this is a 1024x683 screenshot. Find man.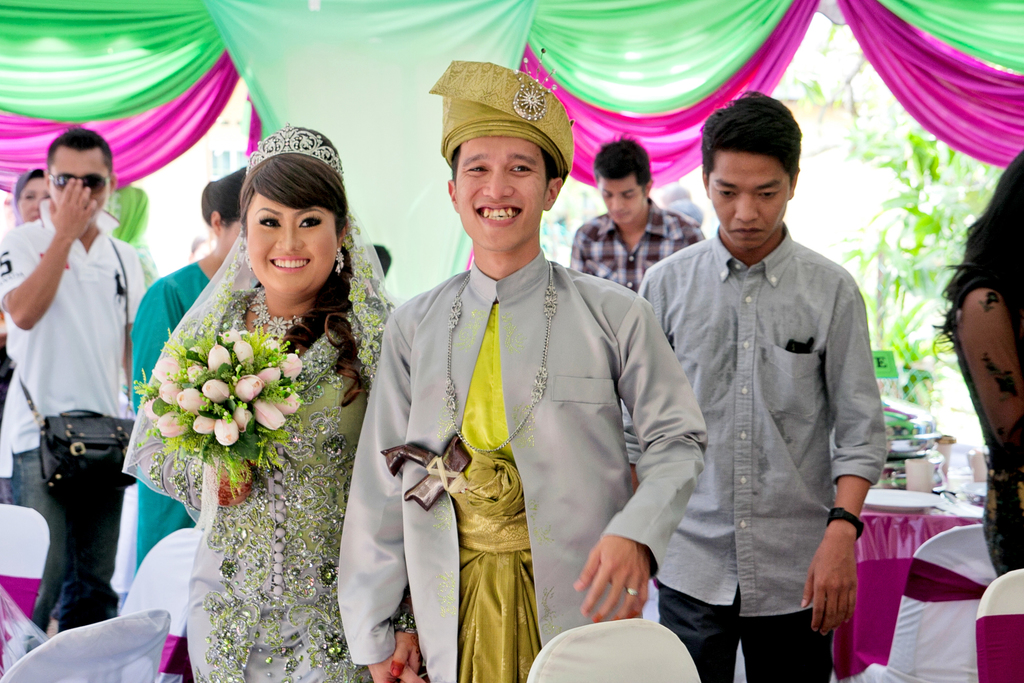
Bounding box: [left=337, top=57, right=712, bottom=682].
